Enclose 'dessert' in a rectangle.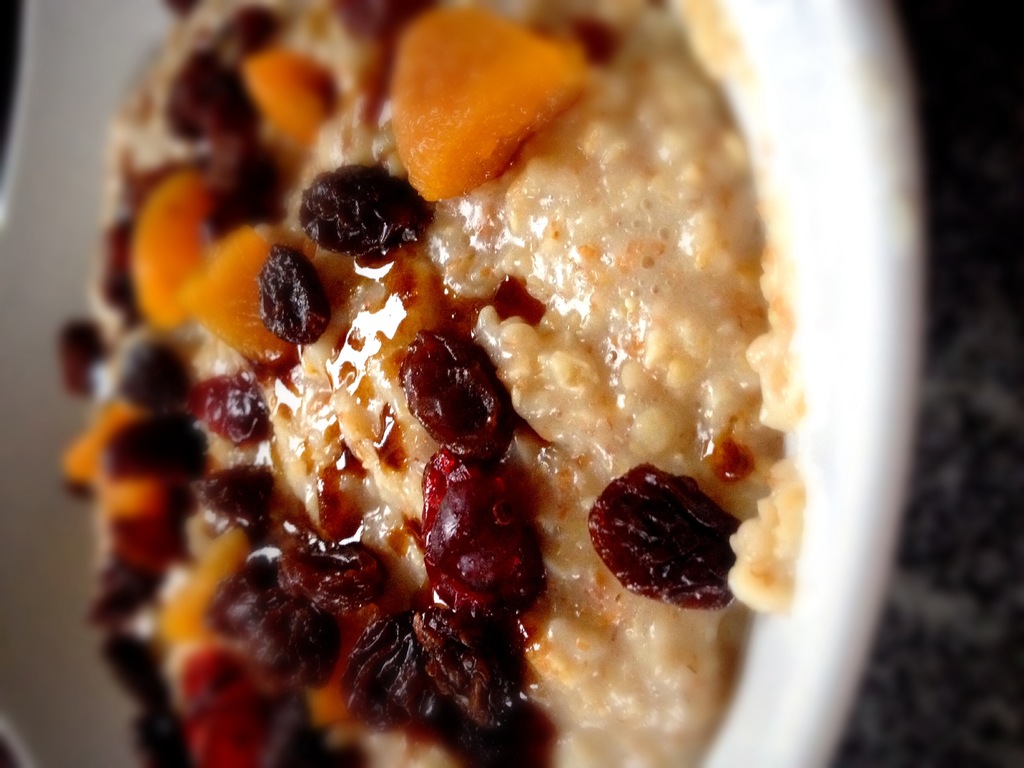
<bbox>50, 0, 881, 732</bbox>.
